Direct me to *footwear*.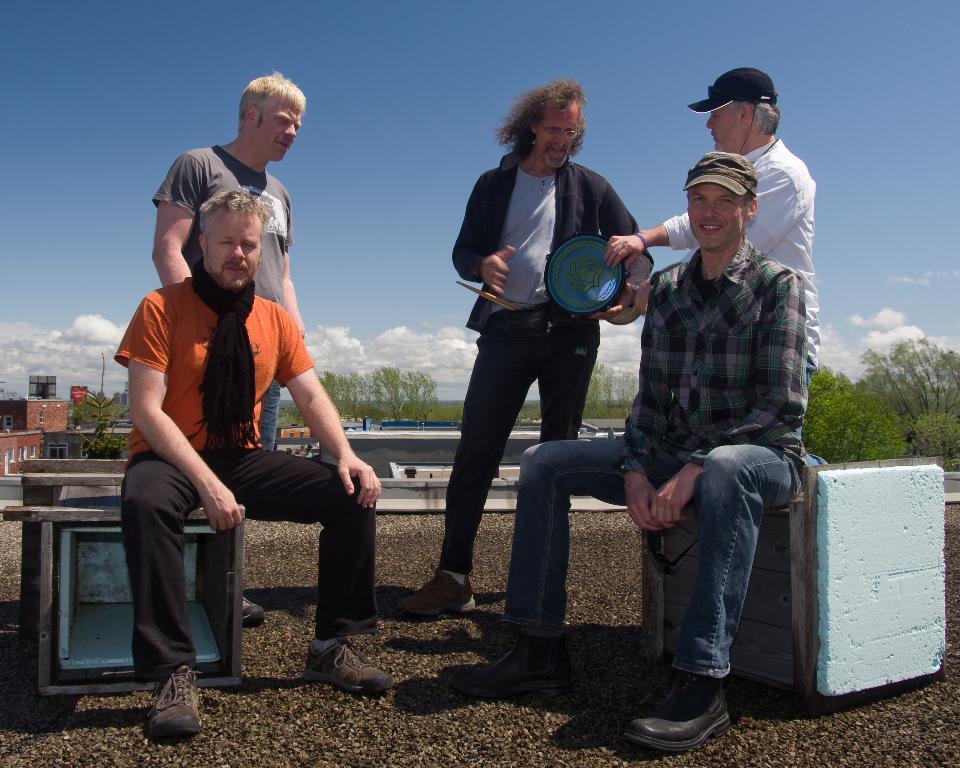
Direction: 142/658/200/740.
